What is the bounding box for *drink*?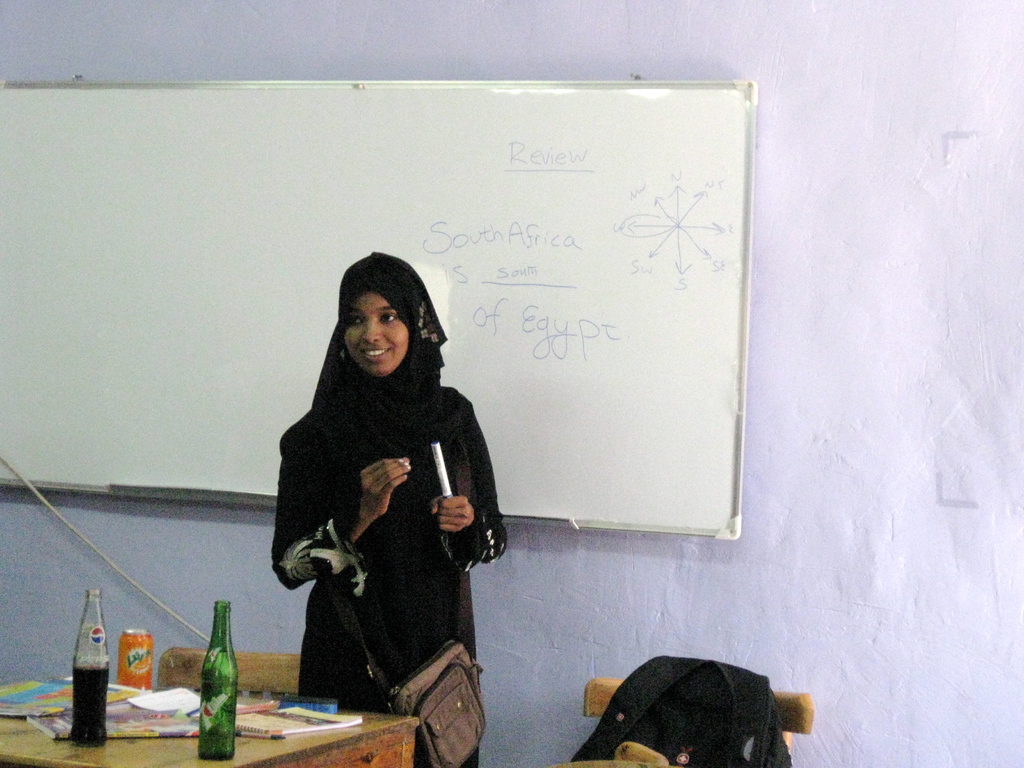
<box>193,648,232,760</box>.
